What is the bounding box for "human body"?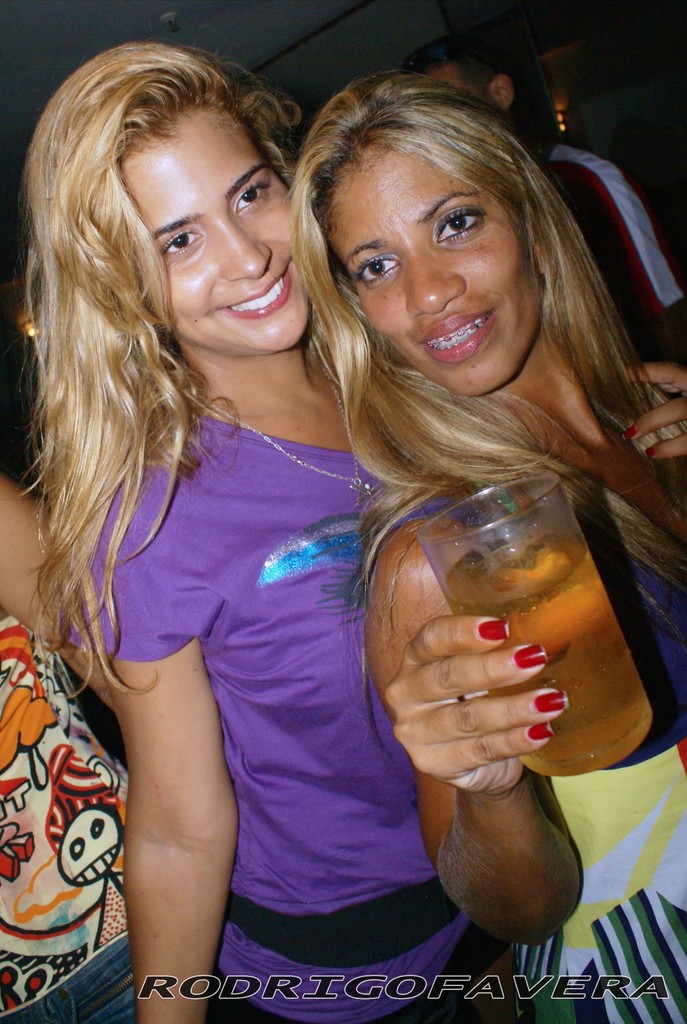
(544, 137, 686, 345).
